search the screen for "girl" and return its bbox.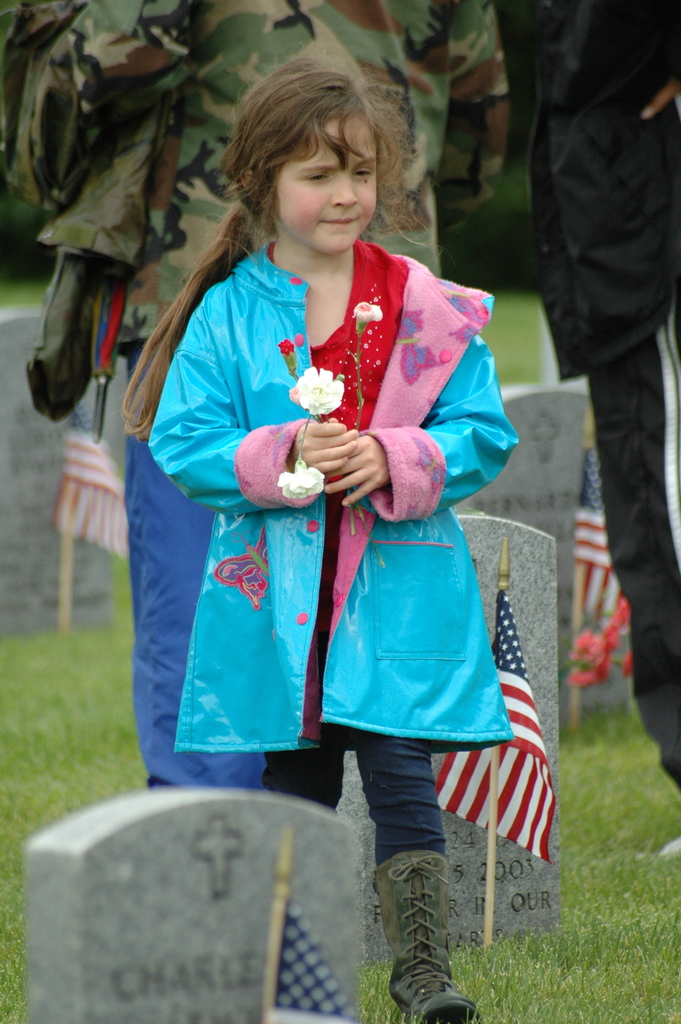
Found: (x1=118, y1=53, x2=516, y2=1023).
